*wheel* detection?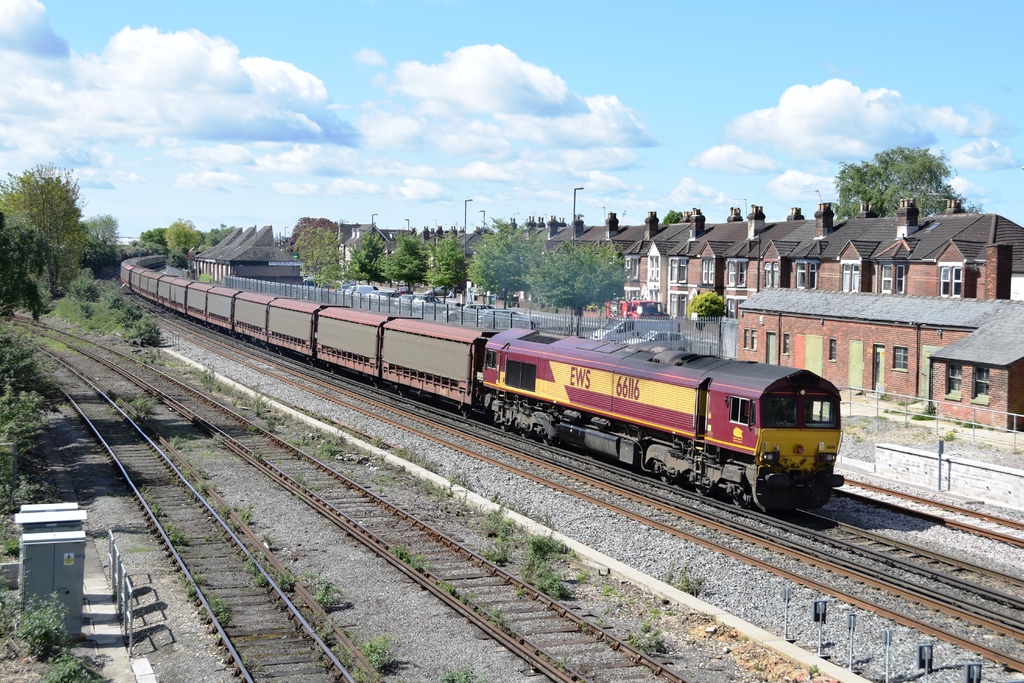
bbox=[693, 489, 714, 497]
